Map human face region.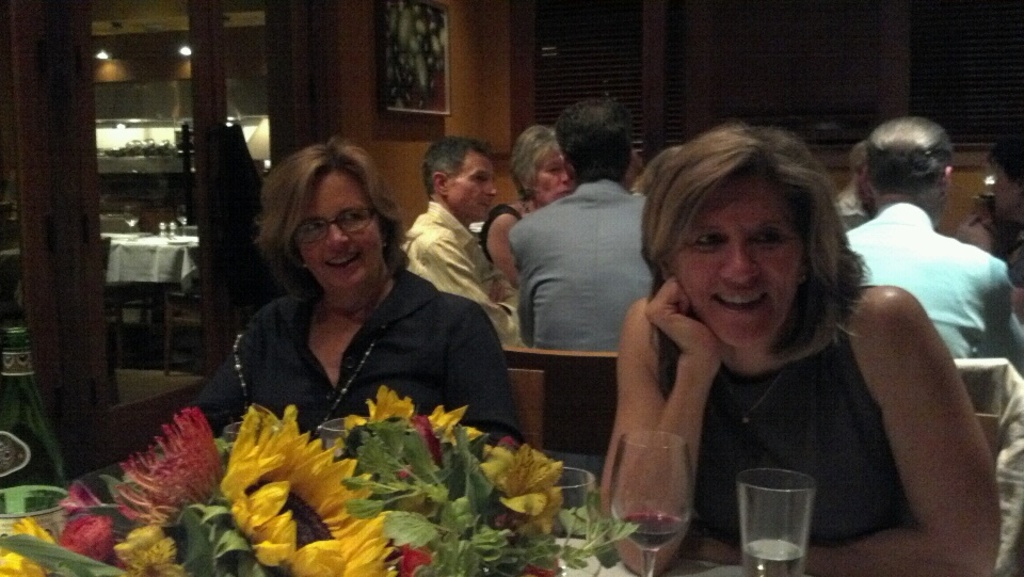
Mapped to (x1=452, y1=148, x2=499, y2=221).
